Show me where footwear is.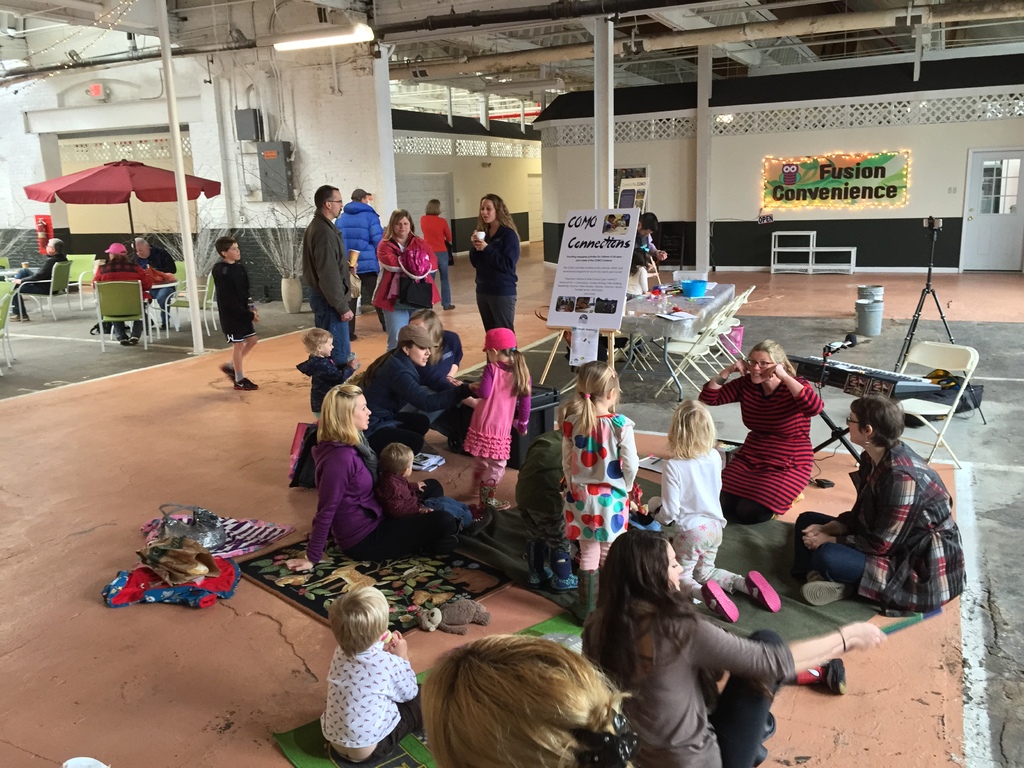
footwear is at BBox(480, 503, 515, 514).
